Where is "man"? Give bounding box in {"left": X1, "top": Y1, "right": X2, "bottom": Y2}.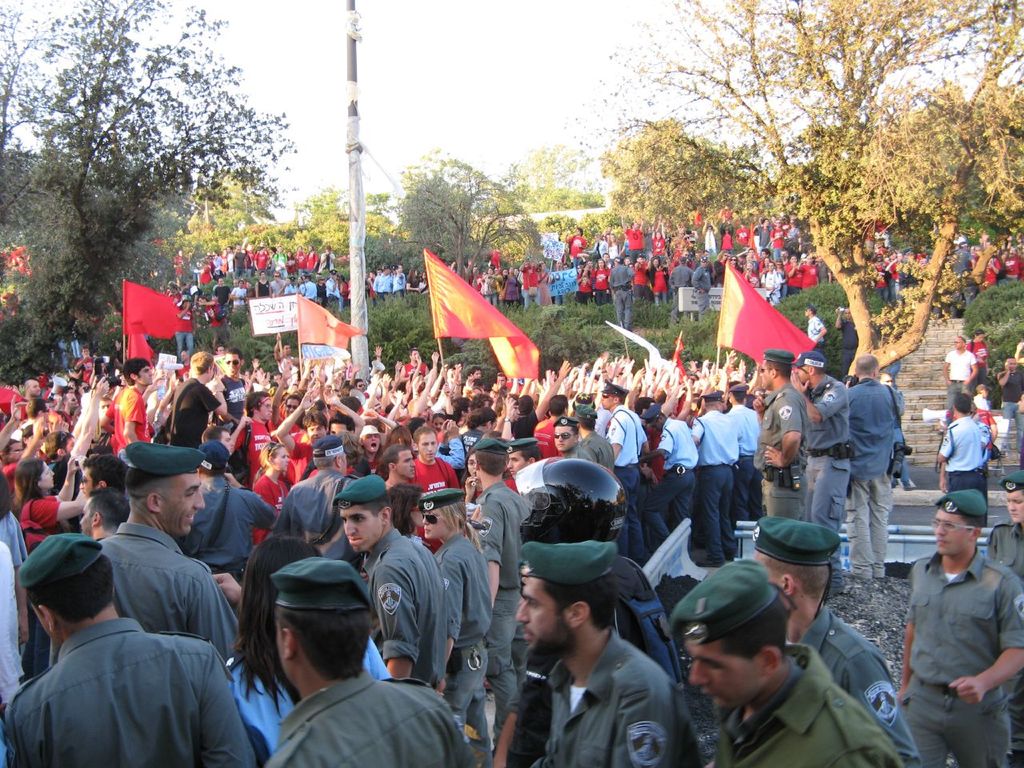
{"left": 690, "top": 251, "right": 715, "bottom": 313}.
